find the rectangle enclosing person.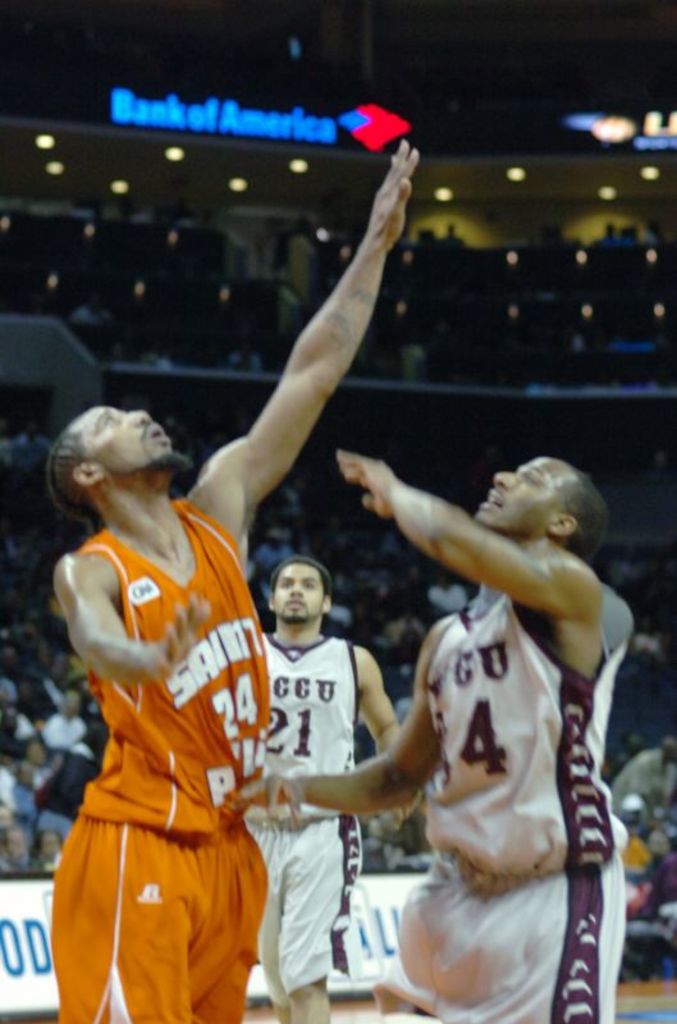
bbox=(51, 137, 418, 1023).
